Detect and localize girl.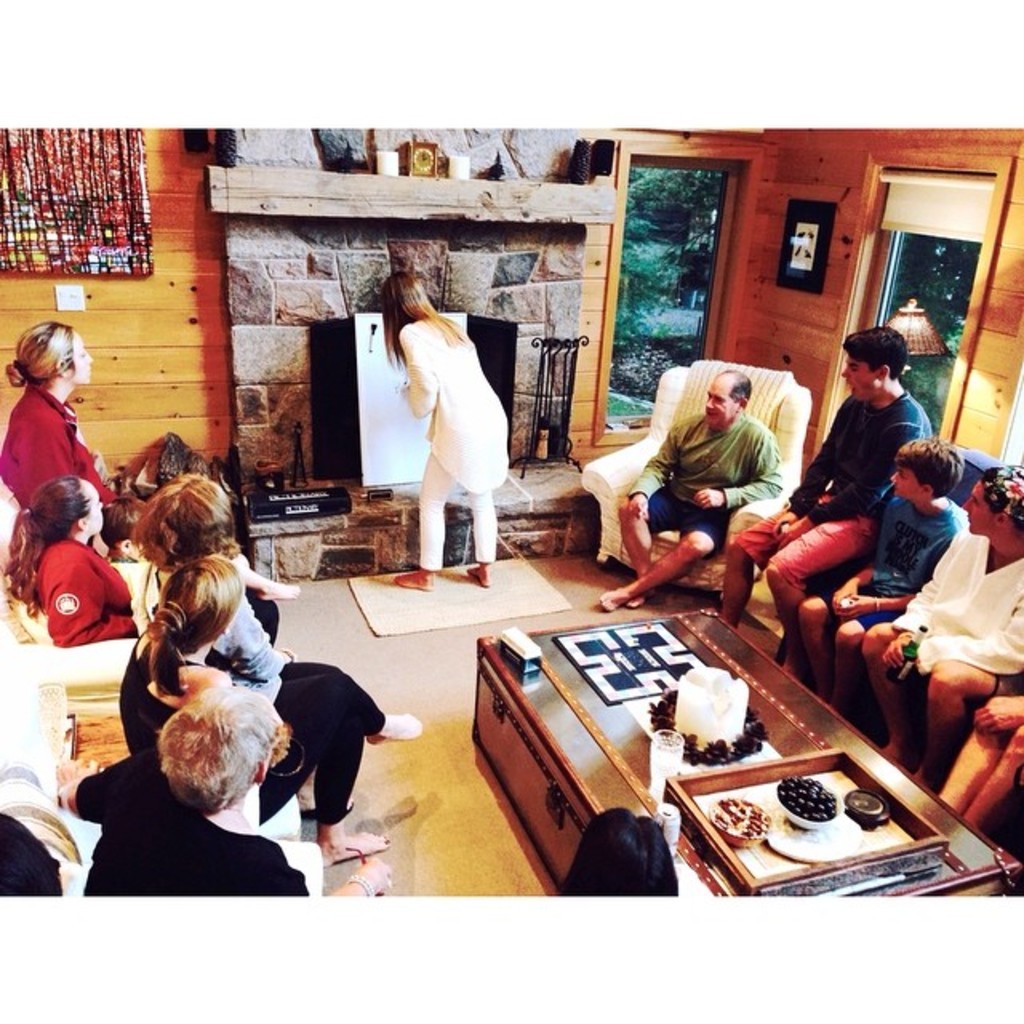
Localized at 42,670,323,910.
